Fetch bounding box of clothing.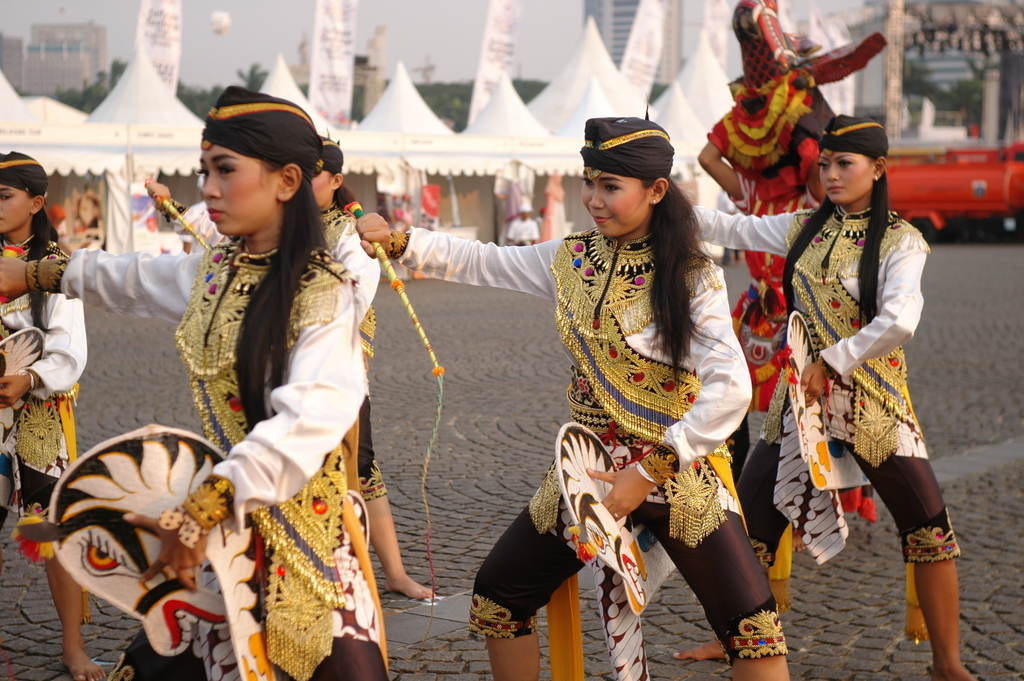
Bbox: 700, 193, 962, 578.
